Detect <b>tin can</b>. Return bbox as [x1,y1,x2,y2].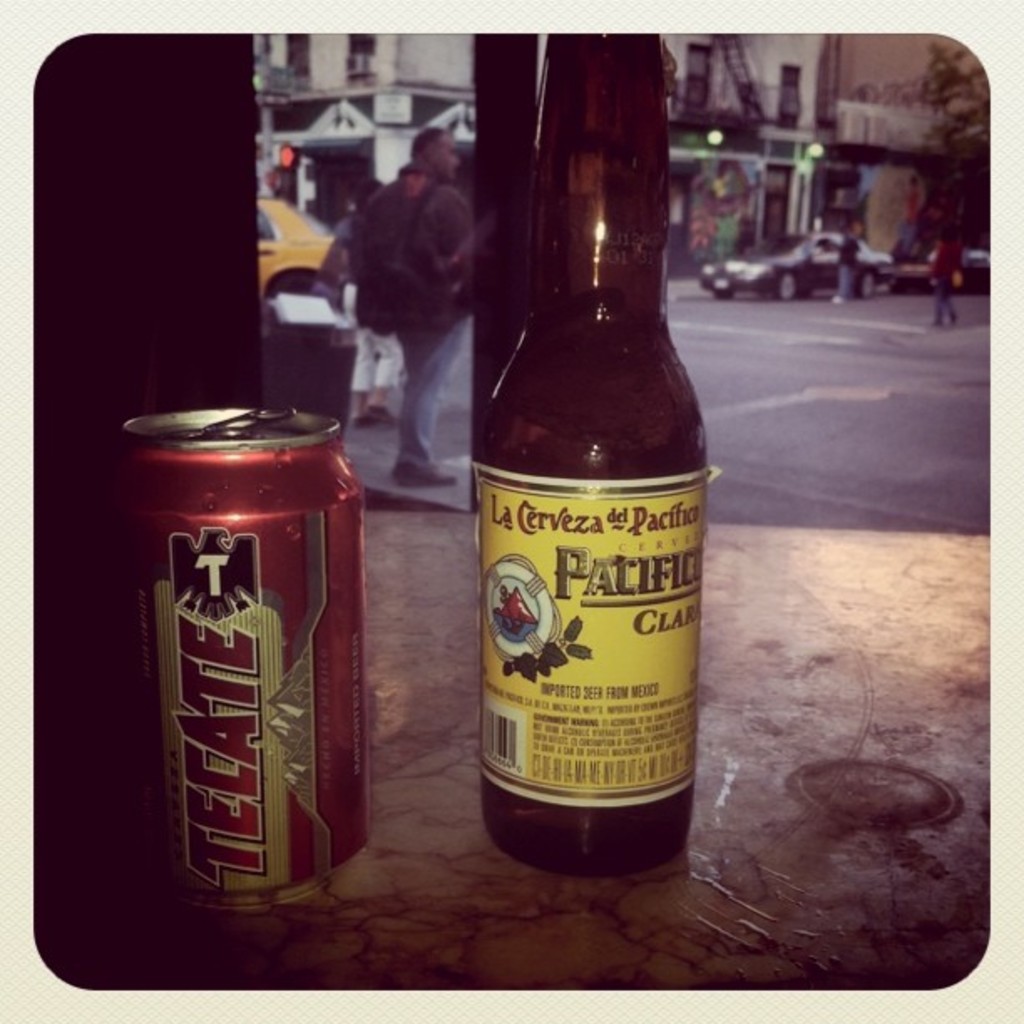
[114,407,361,934].
